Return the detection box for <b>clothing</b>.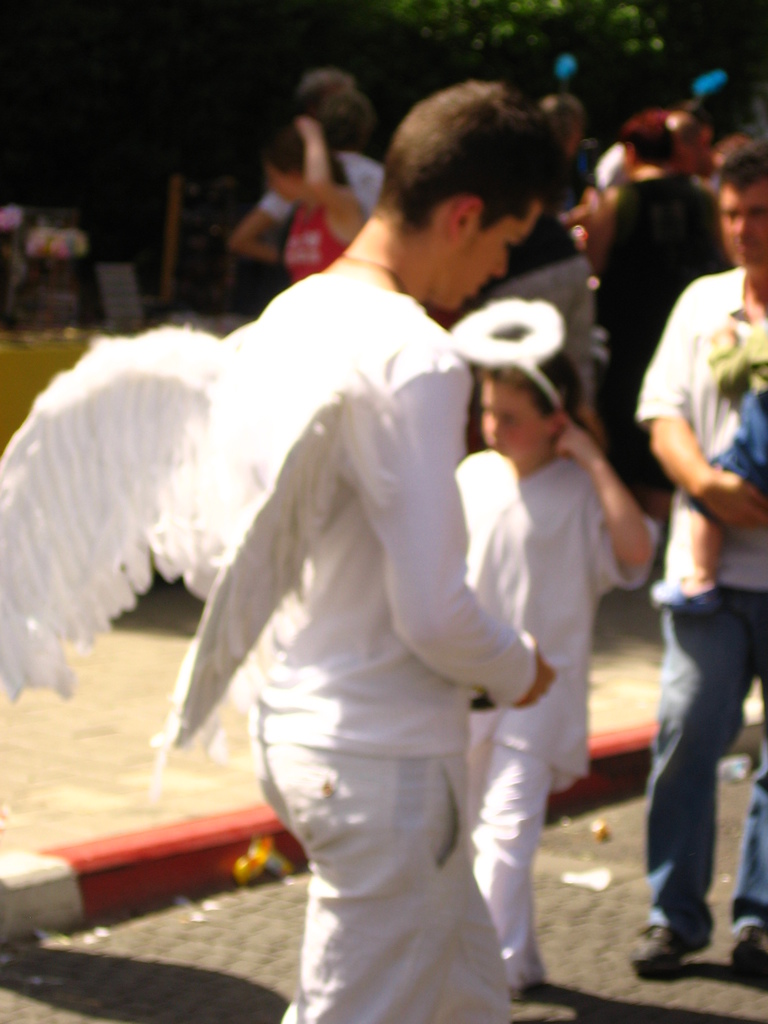
BBox(457, 442, 660, 991).
